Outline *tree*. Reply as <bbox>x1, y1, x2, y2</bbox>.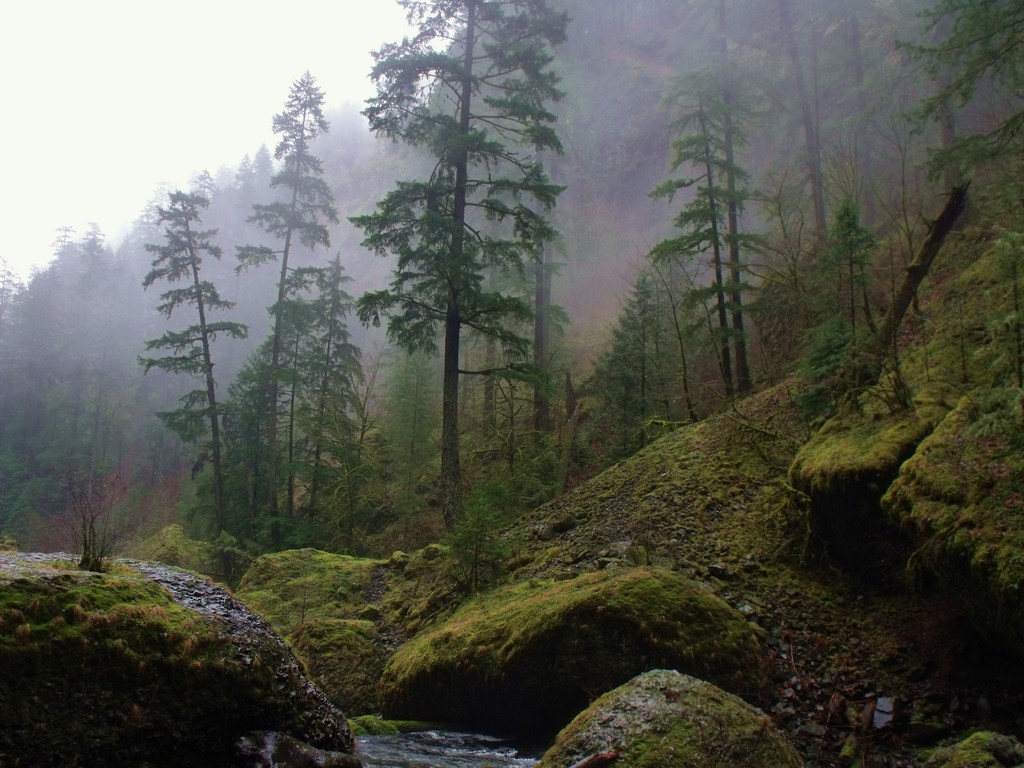
<bbox>294, 322, 363, 584</bbox>.
